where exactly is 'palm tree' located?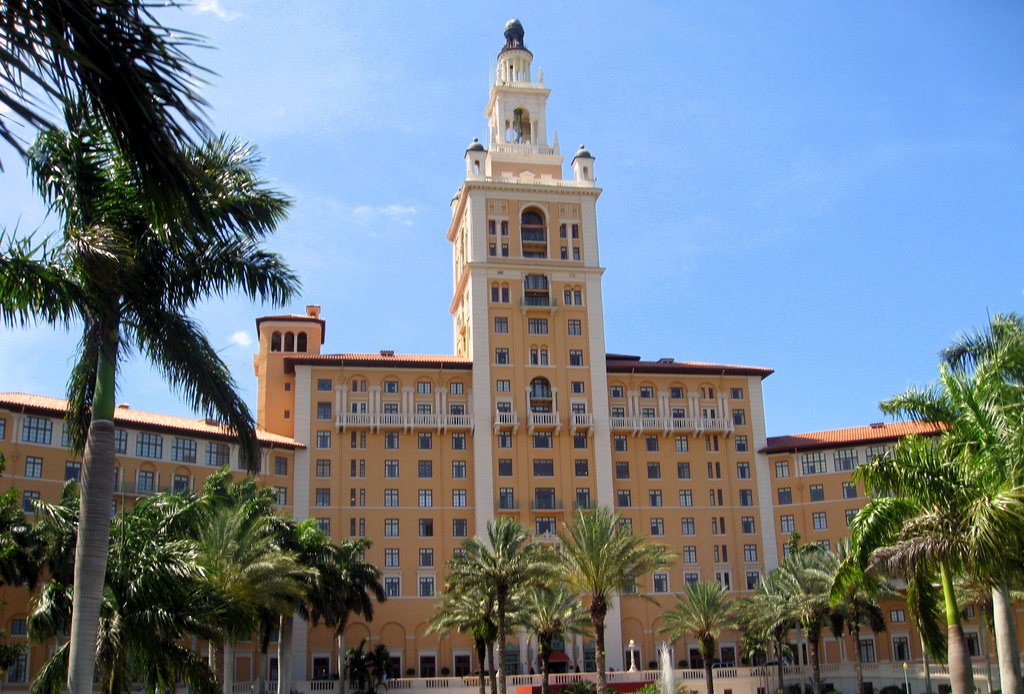
Its bounding box is pyautogui.locateOnScreen(285, 516, 369, 658).
